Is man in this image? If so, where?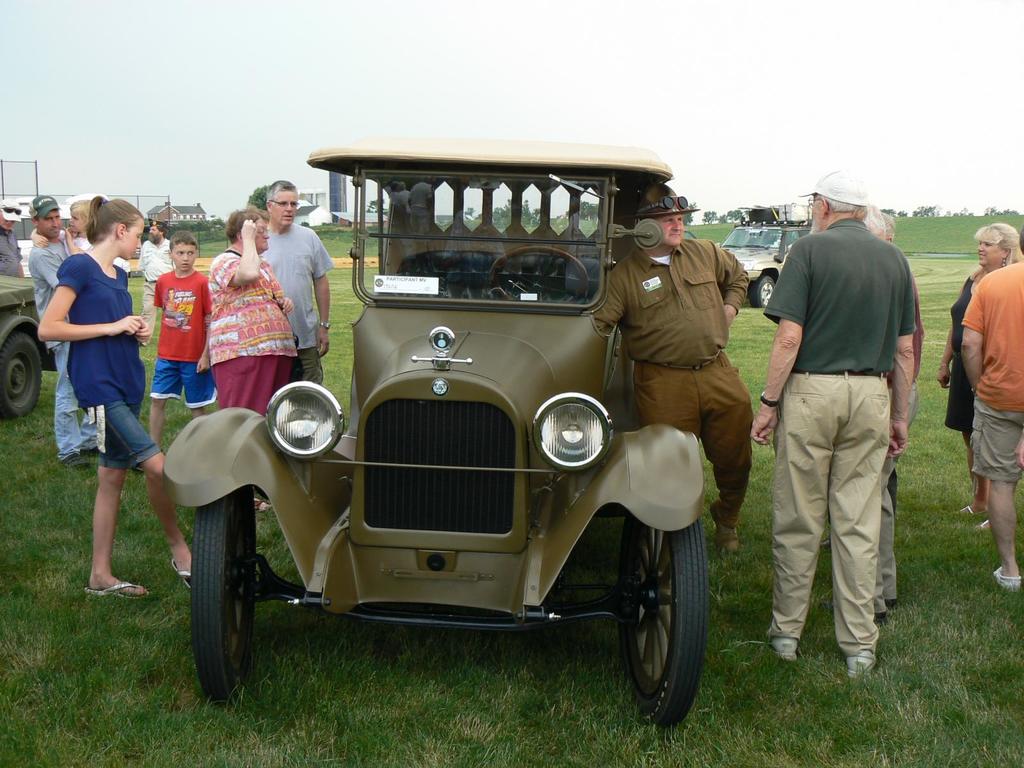
Yes, at {"left": 963, "top": 230, "right": 1023, "bottom": 591}.
